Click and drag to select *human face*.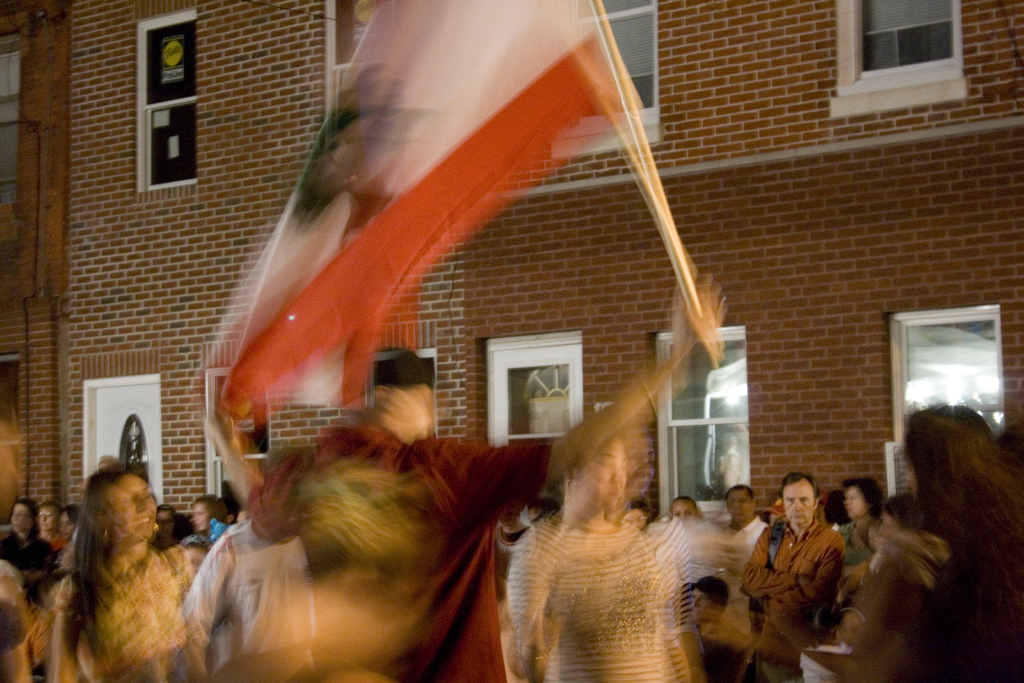
Selection: [692, 591, 719, 619].
